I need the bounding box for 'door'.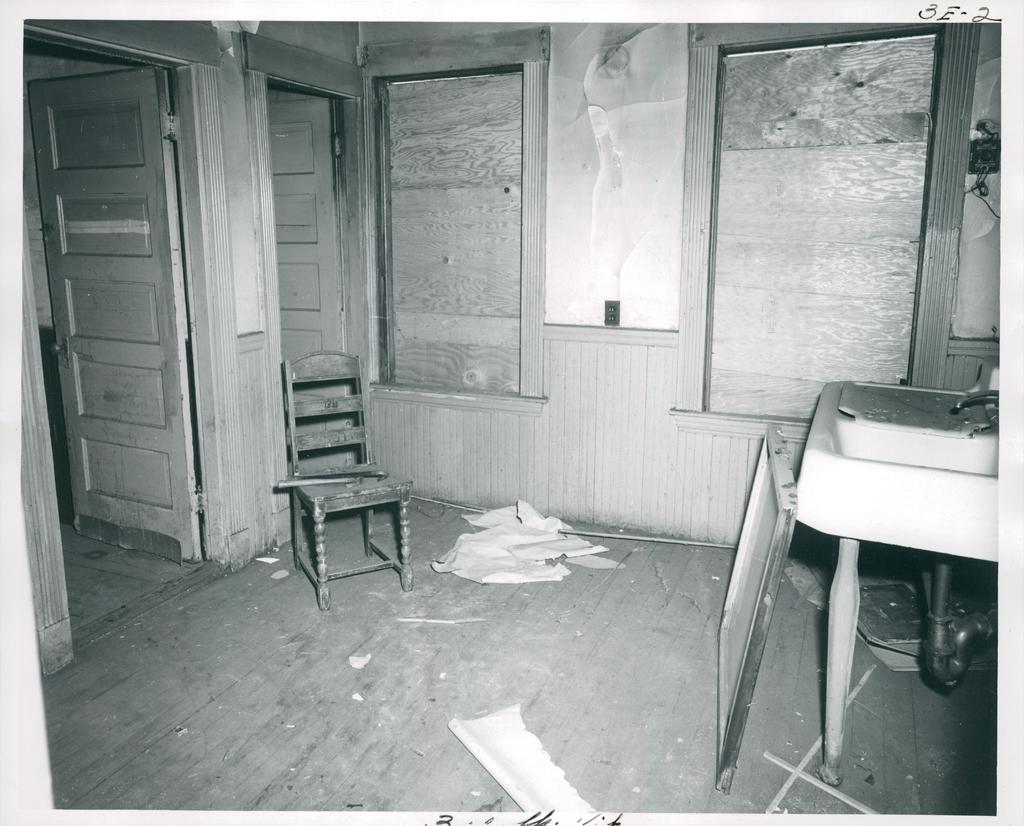
Here it is: <box>49,20,243,609</box>.
